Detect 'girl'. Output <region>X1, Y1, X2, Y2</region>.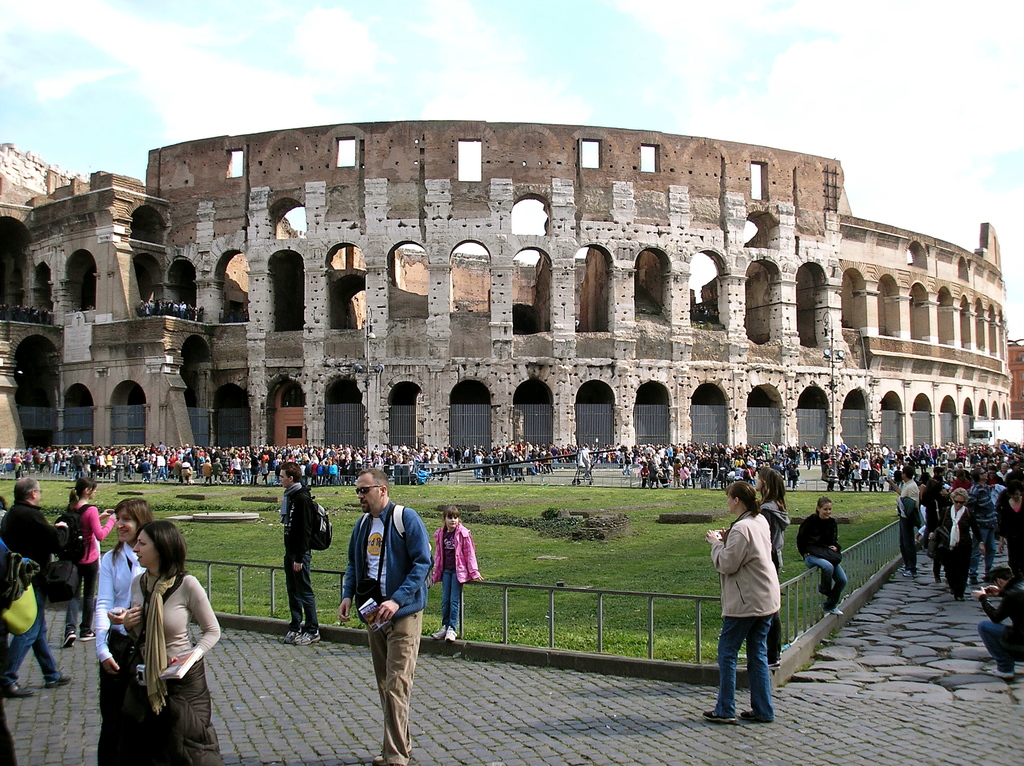
<region>61, 471, 118, 650</region>.
